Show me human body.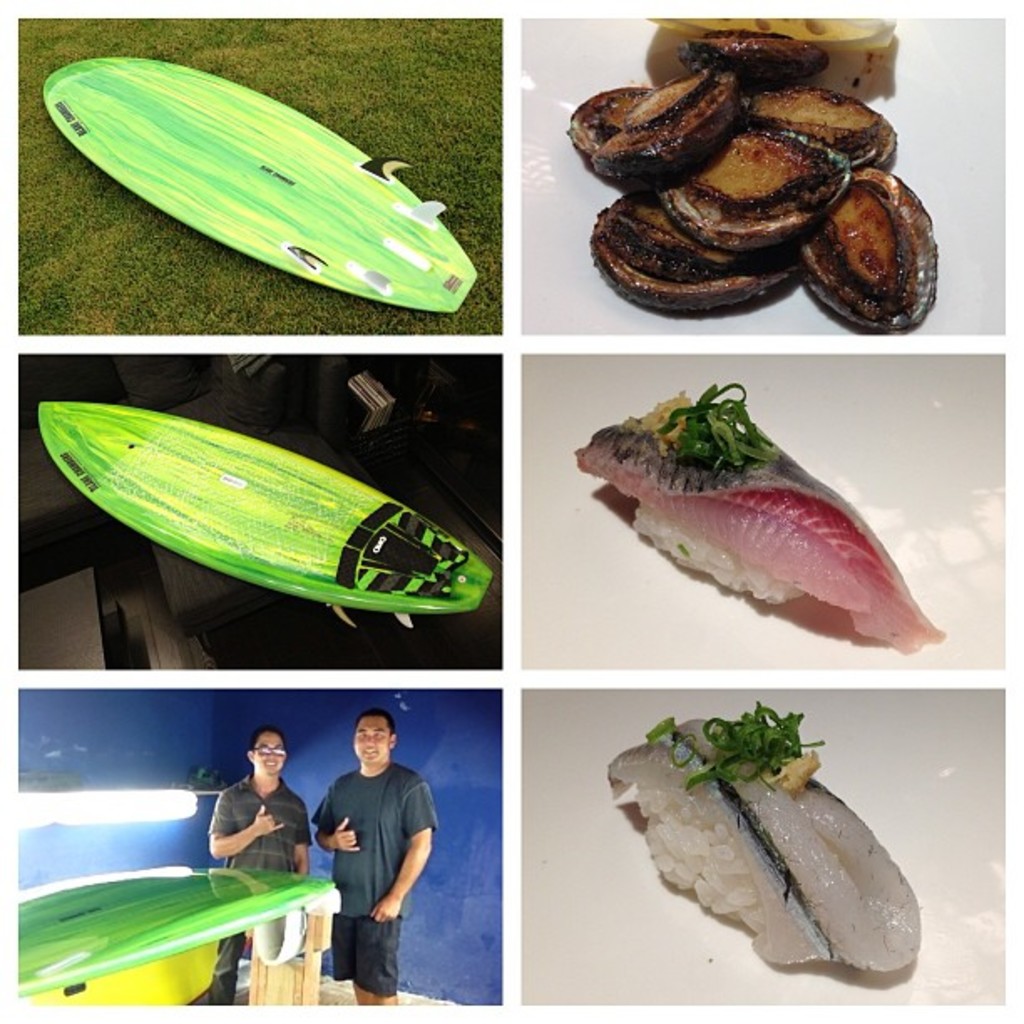
human body is here: 318, 726, 455, 1002.
